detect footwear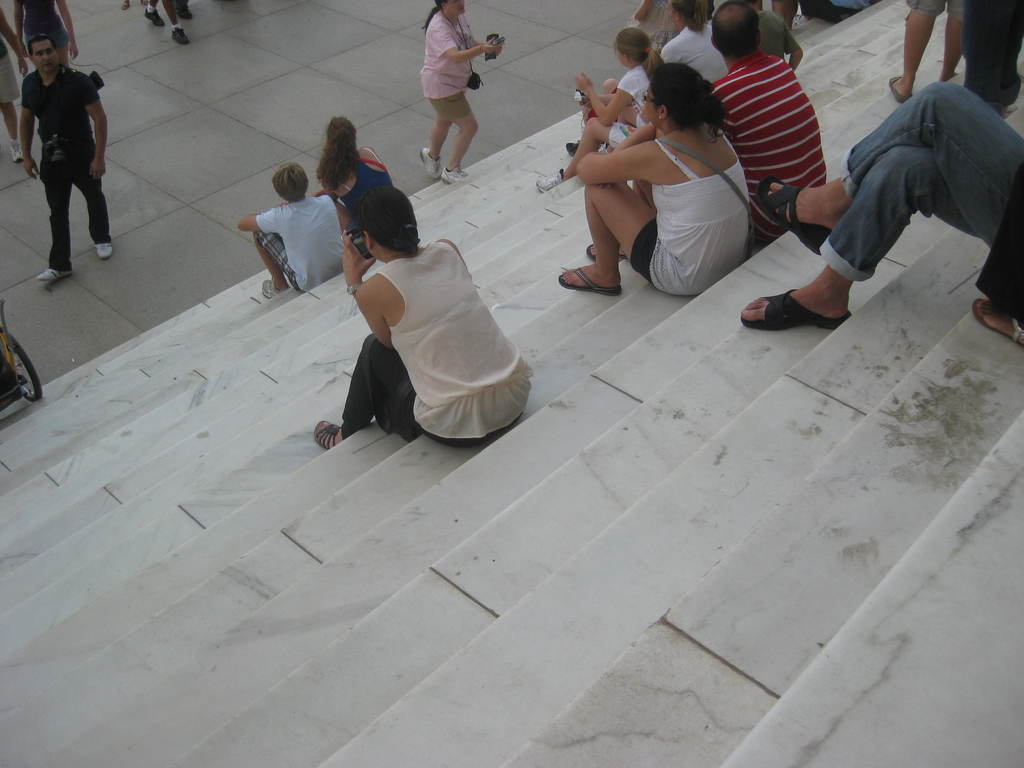
(x1=560, y1=136, x2=585, y2=157)
